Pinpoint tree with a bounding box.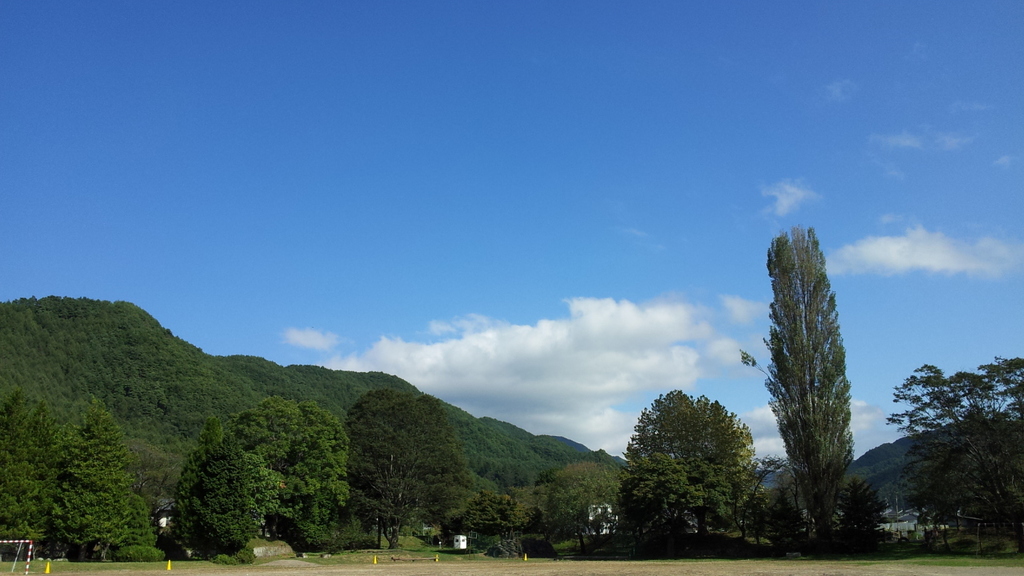
{"x1": 555, "y1": 456, "x2": 630, "y2": 544}.
